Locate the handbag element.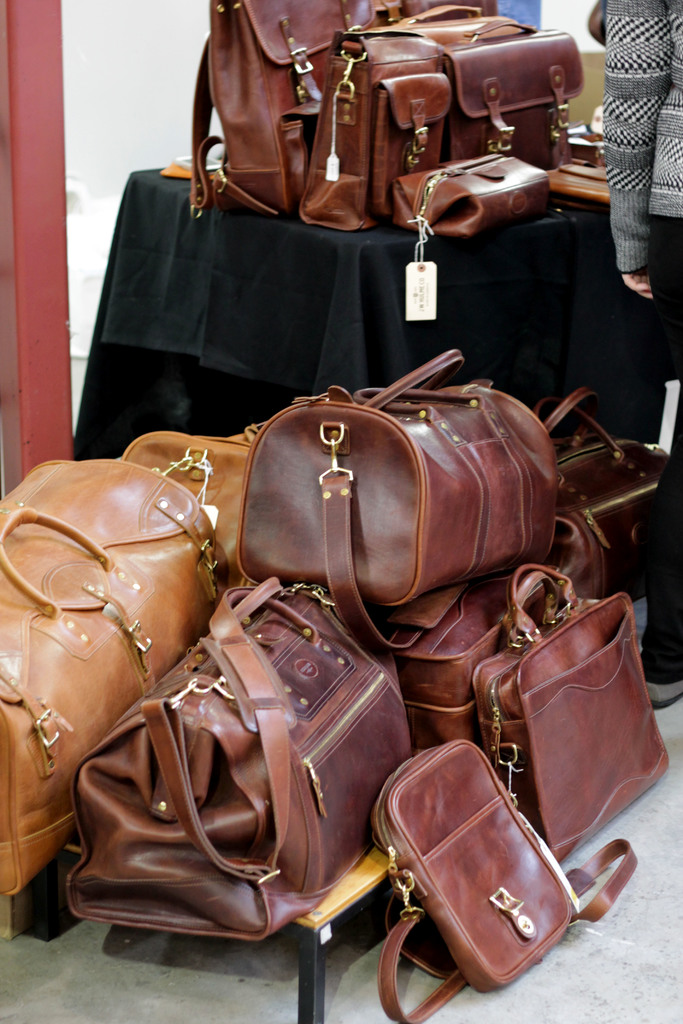
Element bbox: crop(297, 3, 593, 243).
